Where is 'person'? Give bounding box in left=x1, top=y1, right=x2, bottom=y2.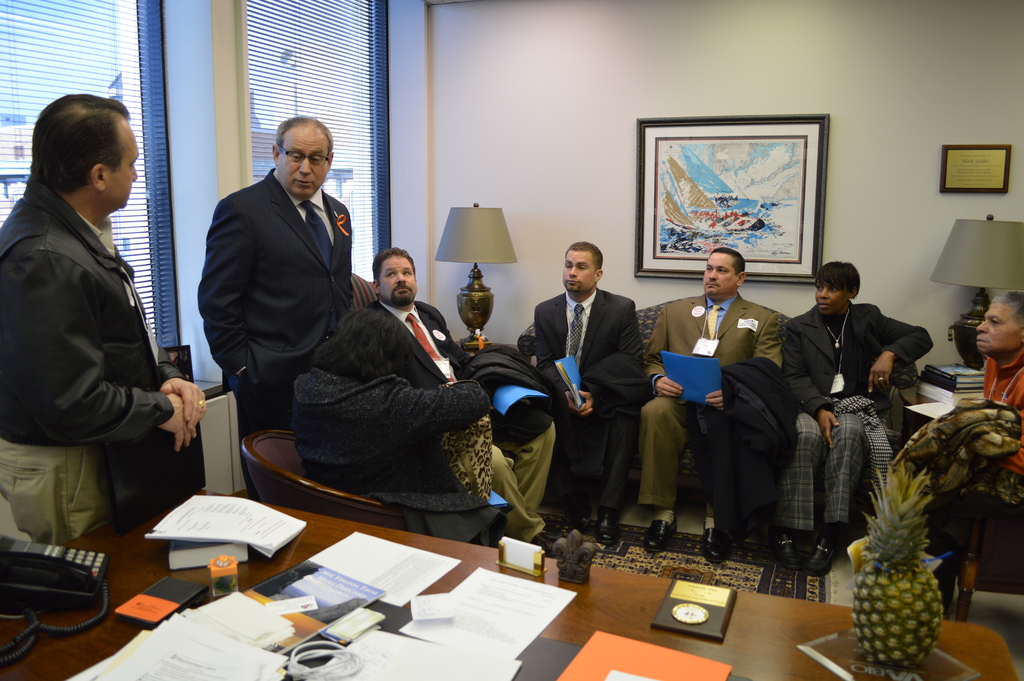
left=926, top=290, right=1023, bottom=612.
